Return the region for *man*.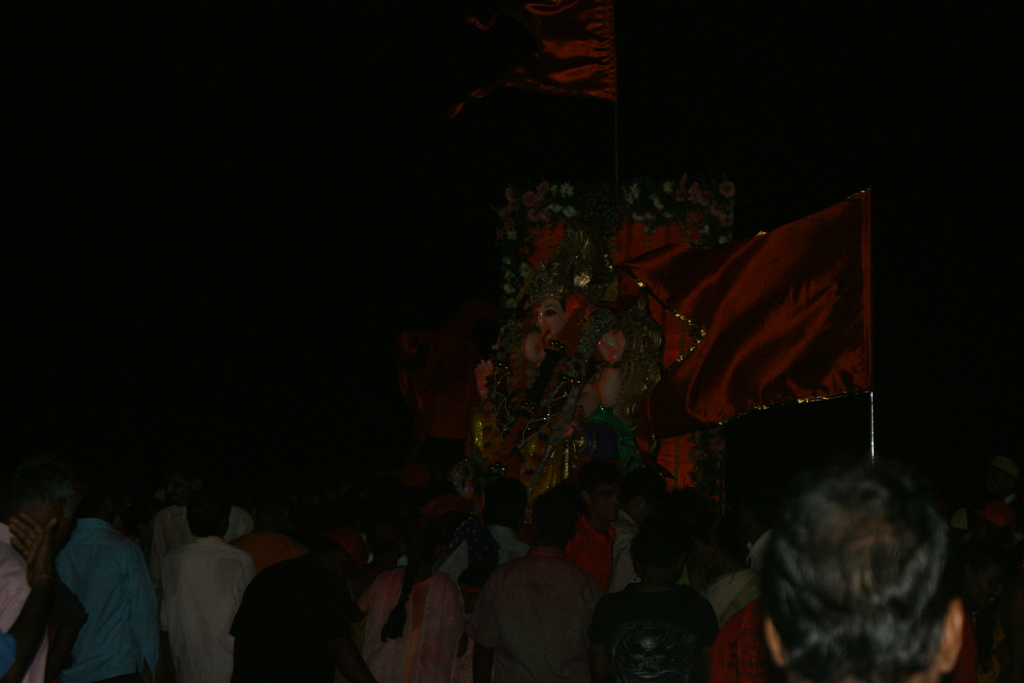
{"x1": 760, "y1": 461, "x2": 976, "y2": 682}.
